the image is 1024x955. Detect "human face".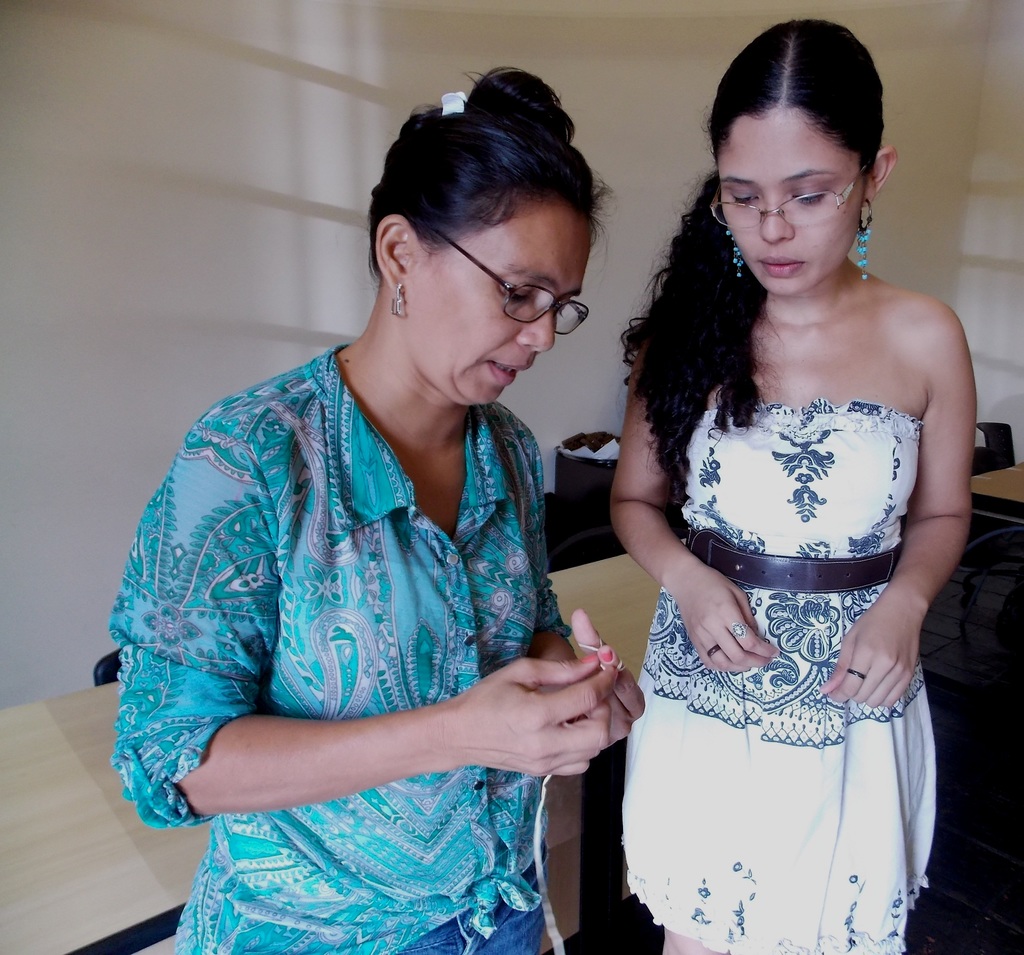
Detection: {"left": 410, "top": 194, "right": 588, "bottom": 399}.
